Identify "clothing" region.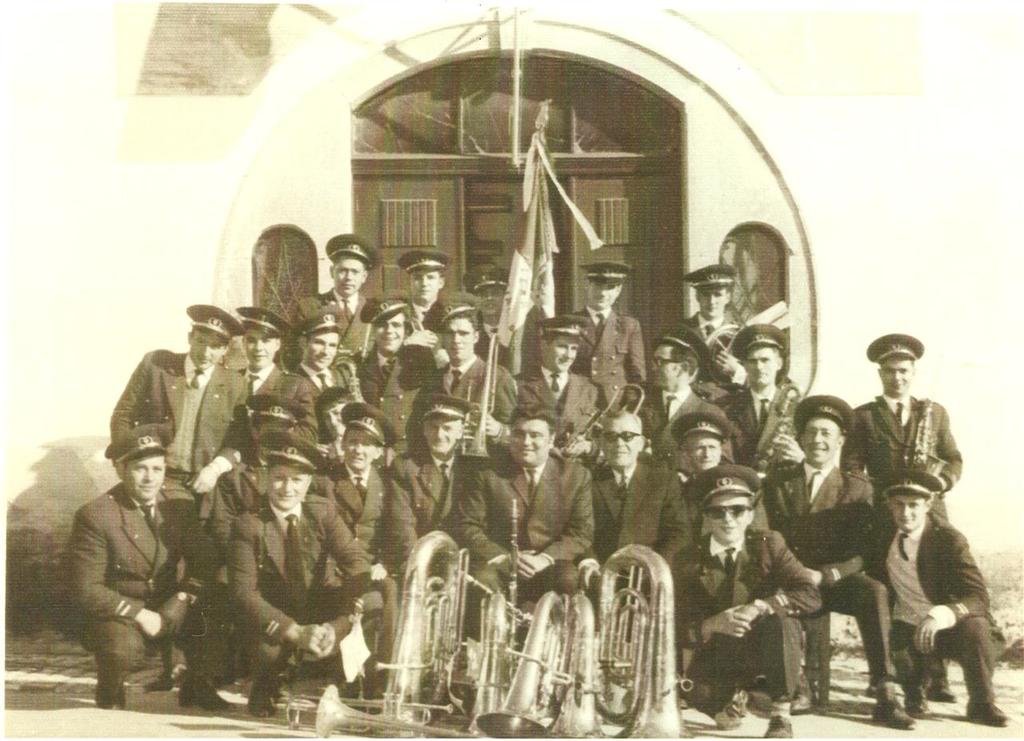
Region: (760,447,900,681).
